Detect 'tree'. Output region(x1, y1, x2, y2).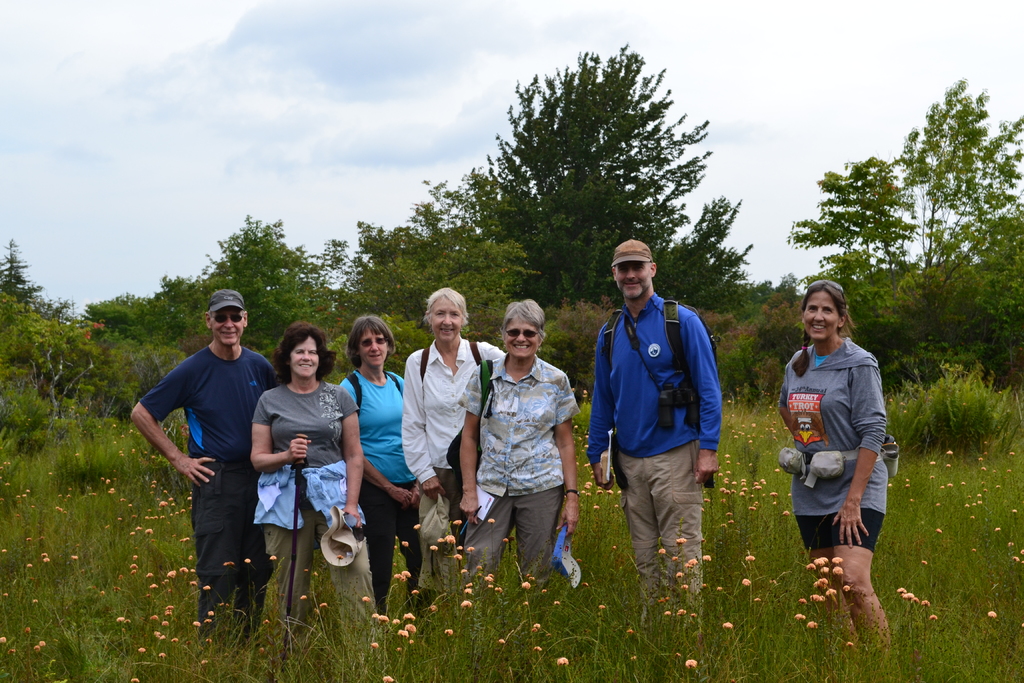
region(374, 233, 529, 339).
